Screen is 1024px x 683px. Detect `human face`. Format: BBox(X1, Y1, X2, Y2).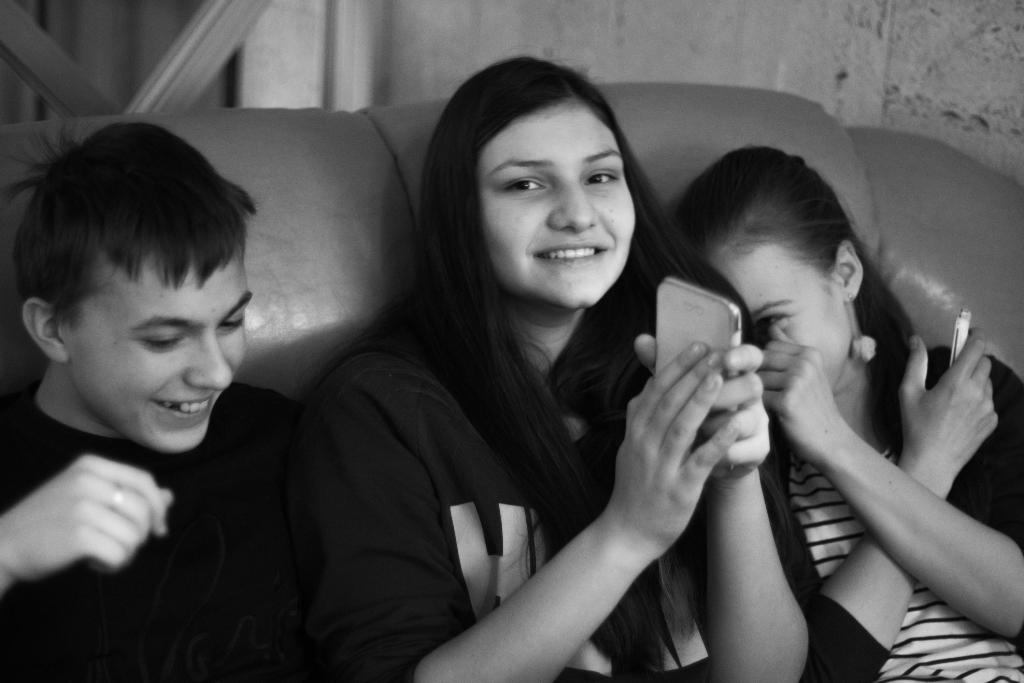
BBox(67, 216, 252, 448).
